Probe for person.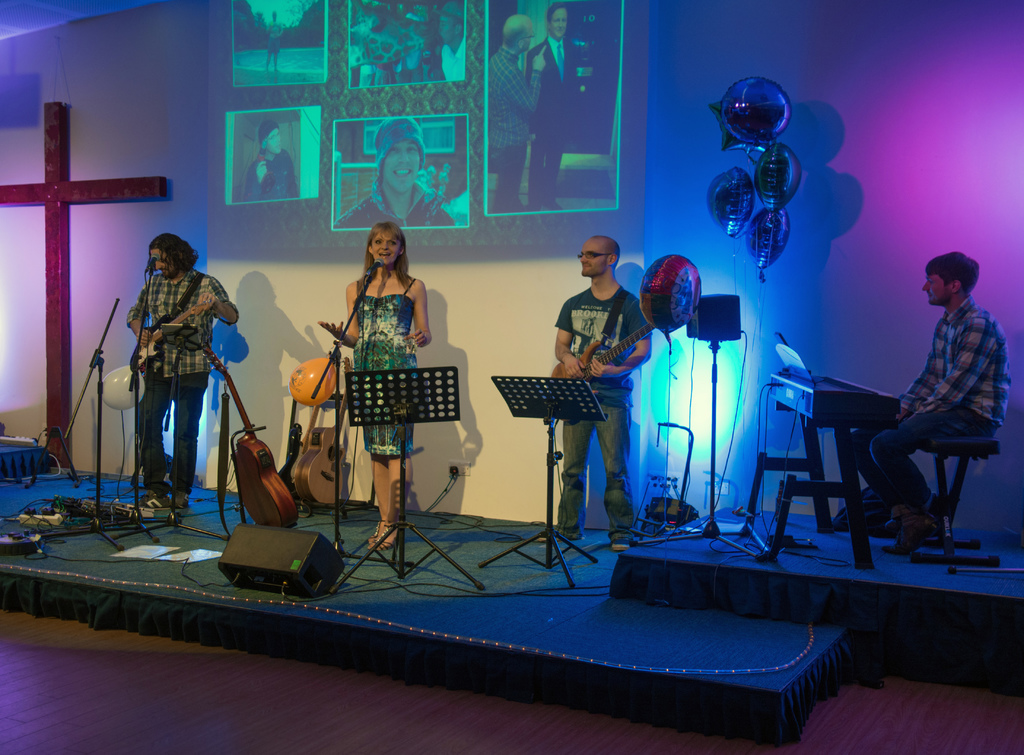
Probe result: crop(409, 3, 435, 74).
